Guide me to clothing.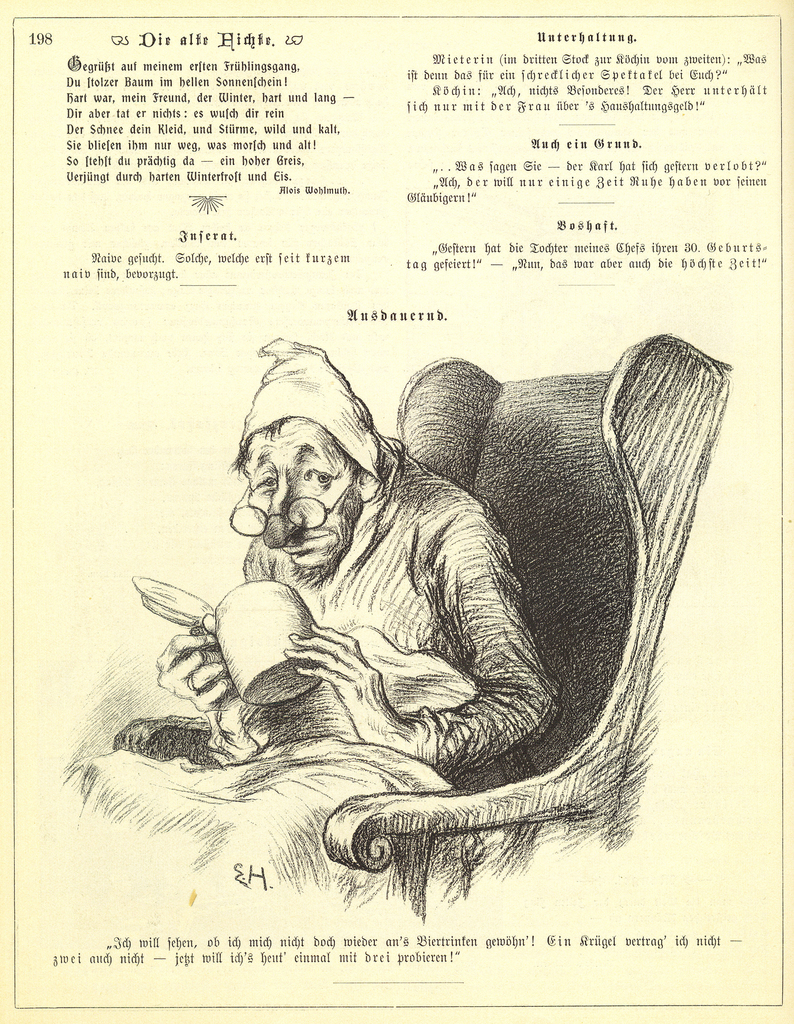
Guidance: 136, 425, 544, 890.
